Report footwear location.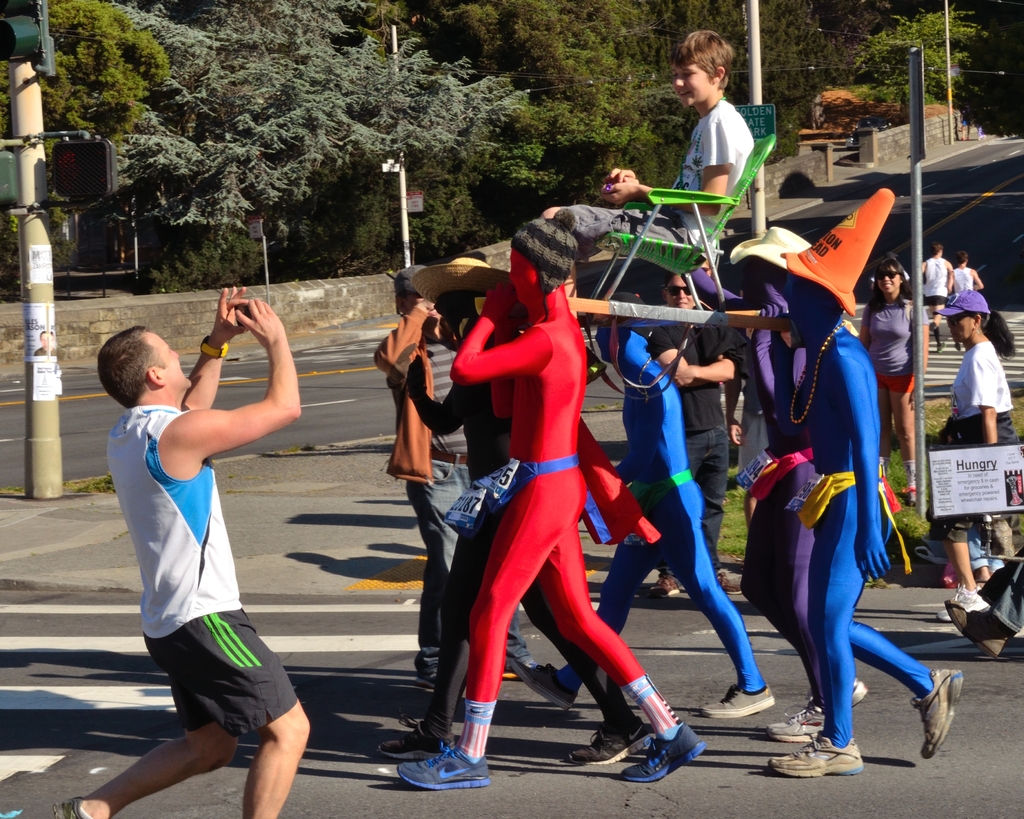
Report: <region>719, 572, 744, 593</region>.
